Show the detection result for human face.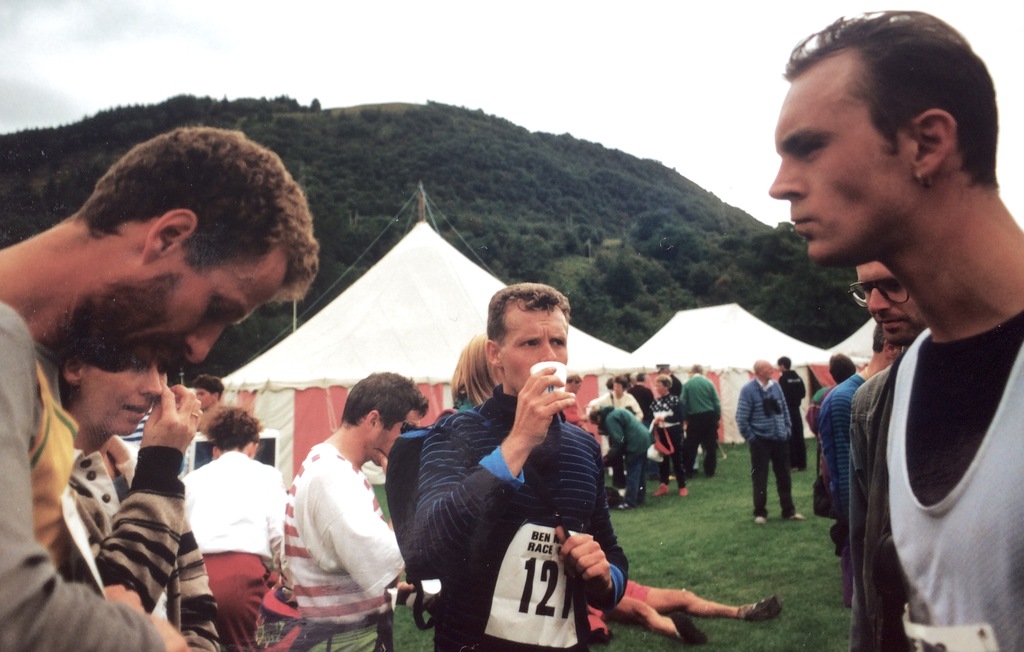
box(374, 411, 422, 468).
